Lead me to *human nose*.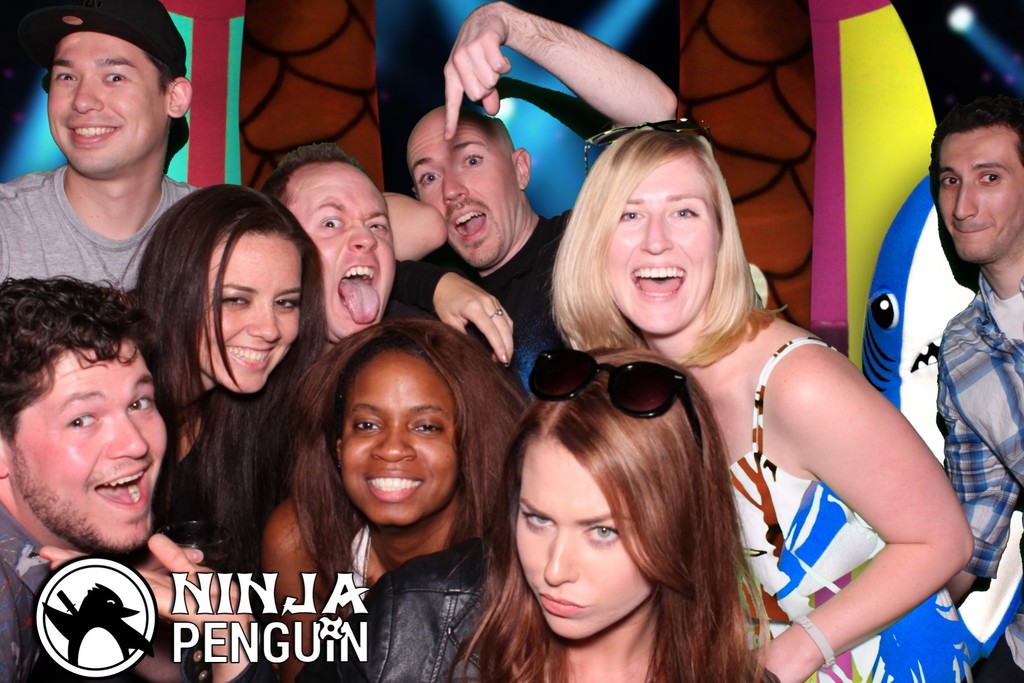
Lead to x1=440, y1=169, x2=474, y2=207.
